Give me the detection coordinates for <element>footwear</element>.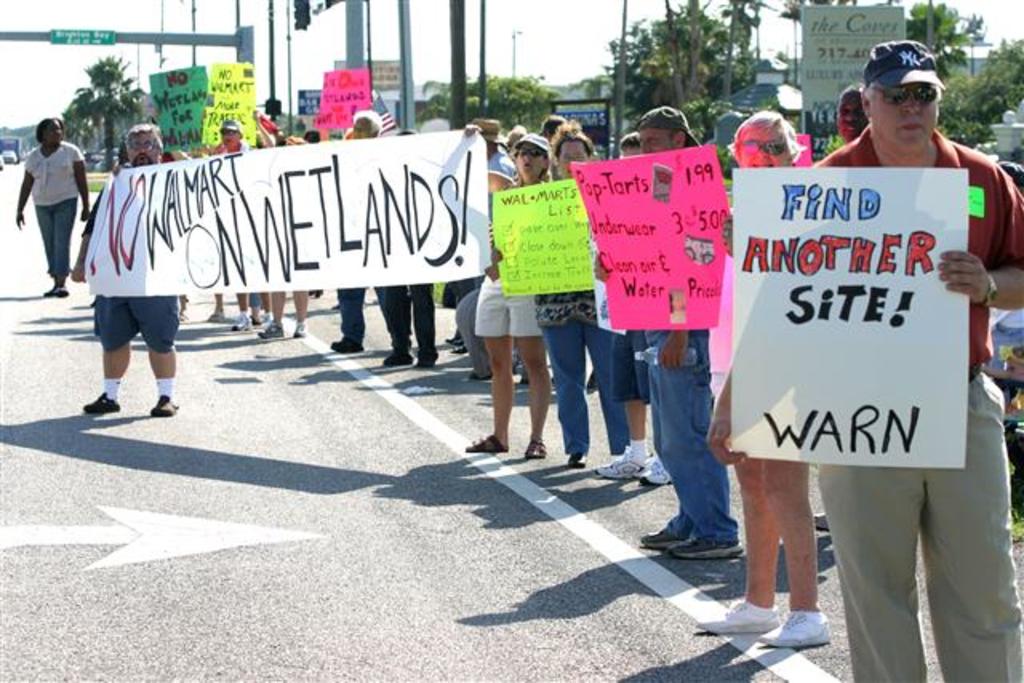
{"left": 376, "top": 358, "right": 416, "bottom": 373}.
